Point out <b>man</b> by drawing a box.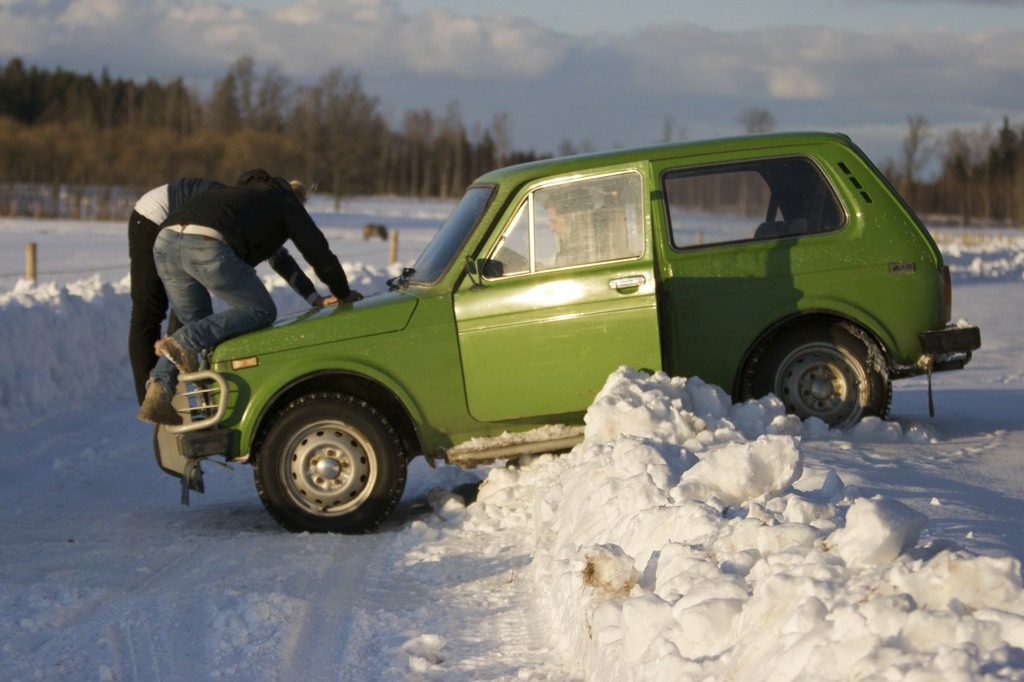
<region>119, 157, 362, 391</region>.
